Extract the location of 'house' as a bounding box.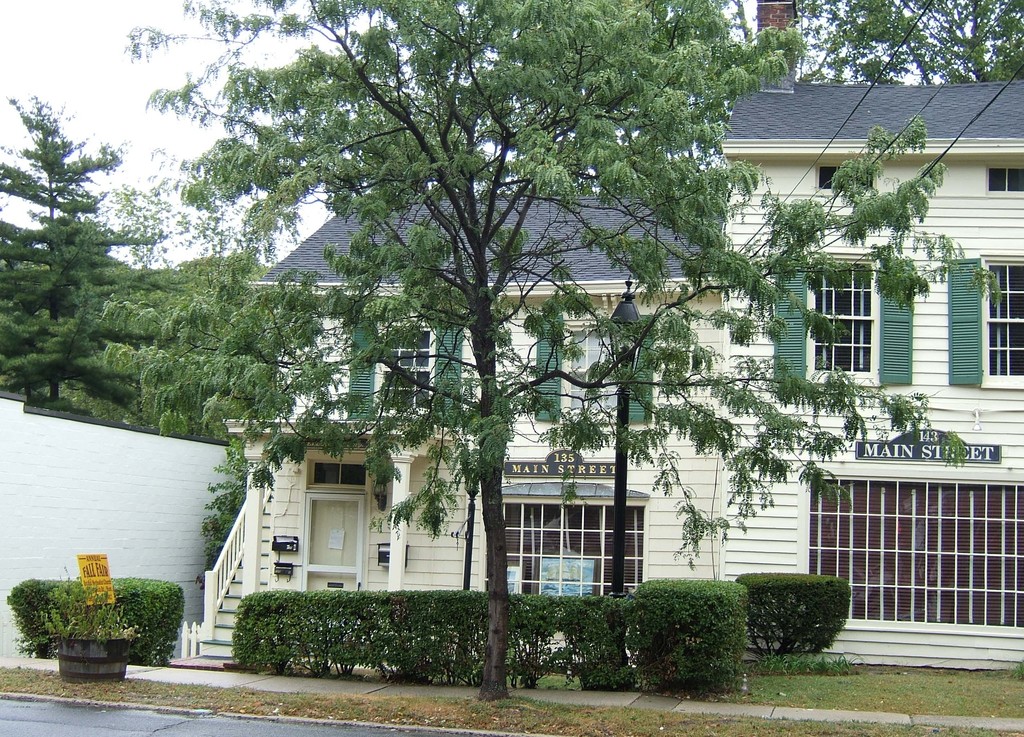
{"x1": 241, "y1": 0, "x2": 1023, "y2": 669}.
